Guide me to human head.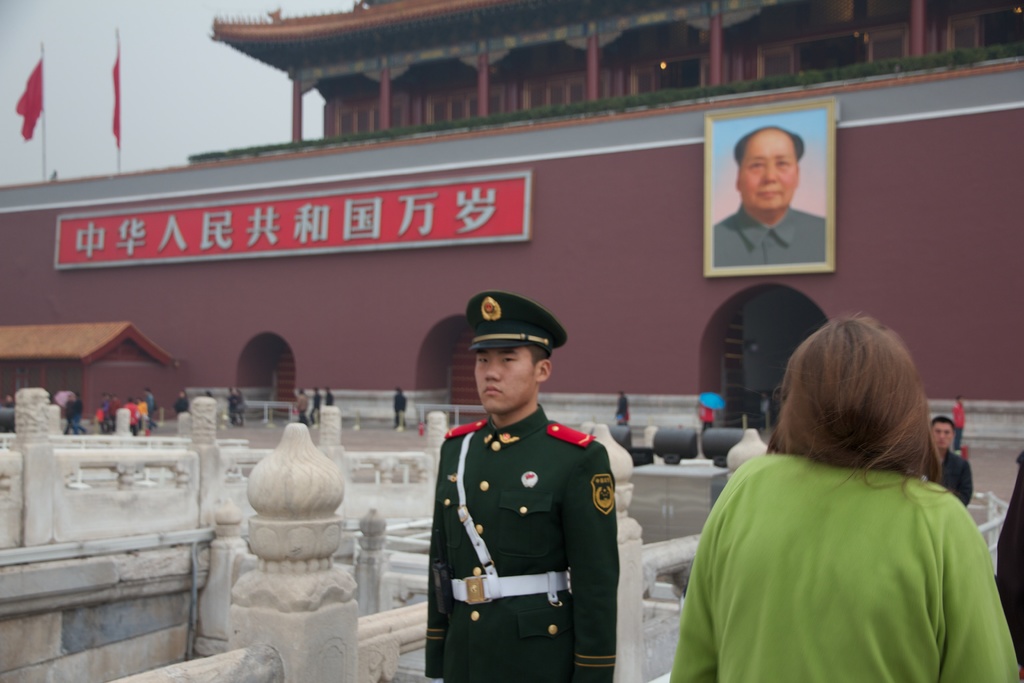
Guidance: 129 397 132 406.
